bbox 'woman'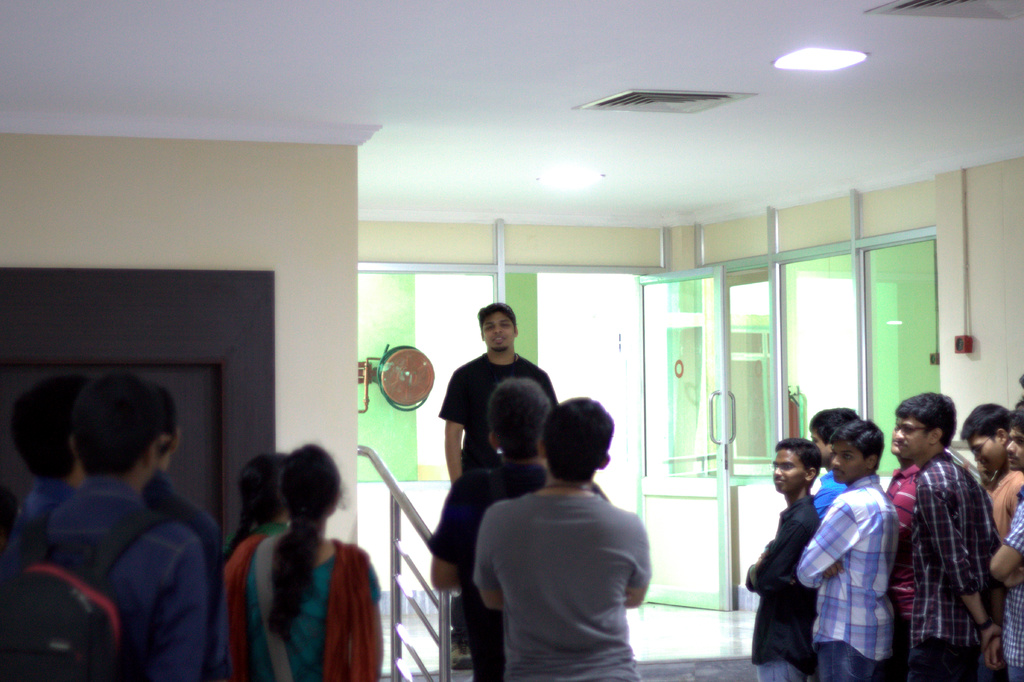
[209, 436, 382, 676]
